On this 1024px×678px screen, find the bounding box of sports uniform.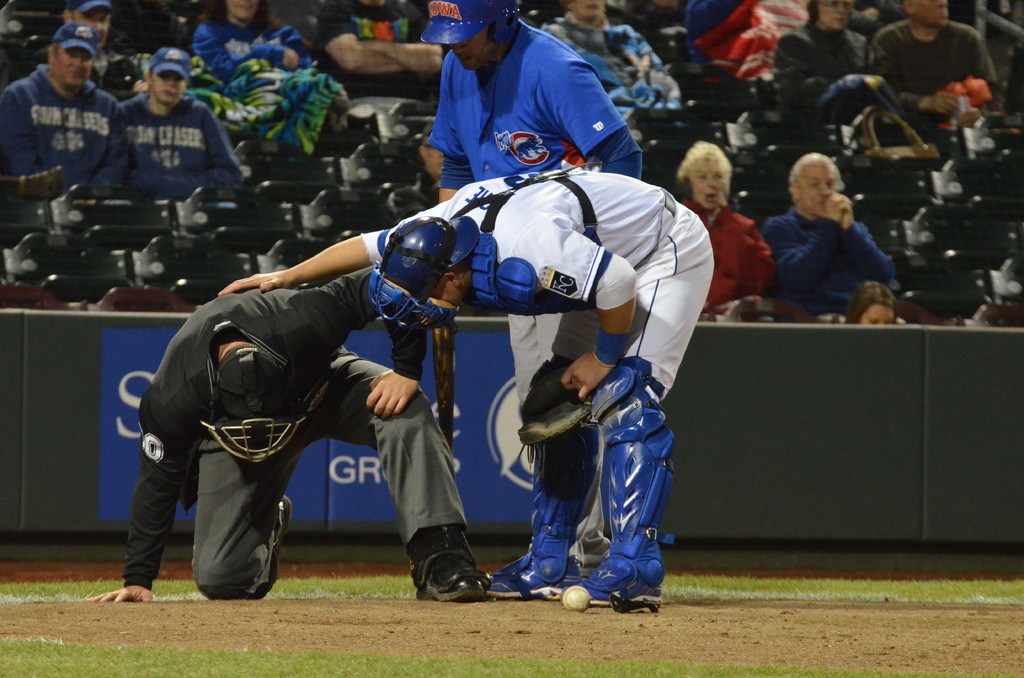
Bounding box: <region>435, 0, 672, 216</region>.
